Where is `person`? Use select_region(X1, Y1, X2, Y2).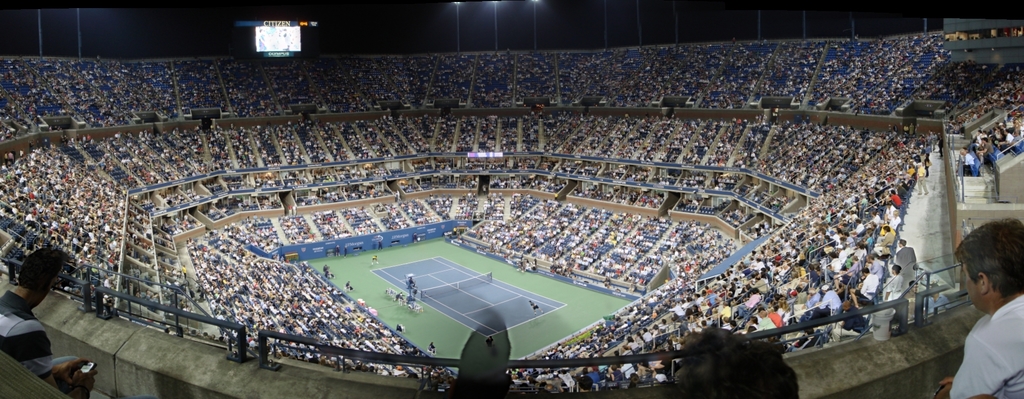
select_region(662, 322, 809, 398).
